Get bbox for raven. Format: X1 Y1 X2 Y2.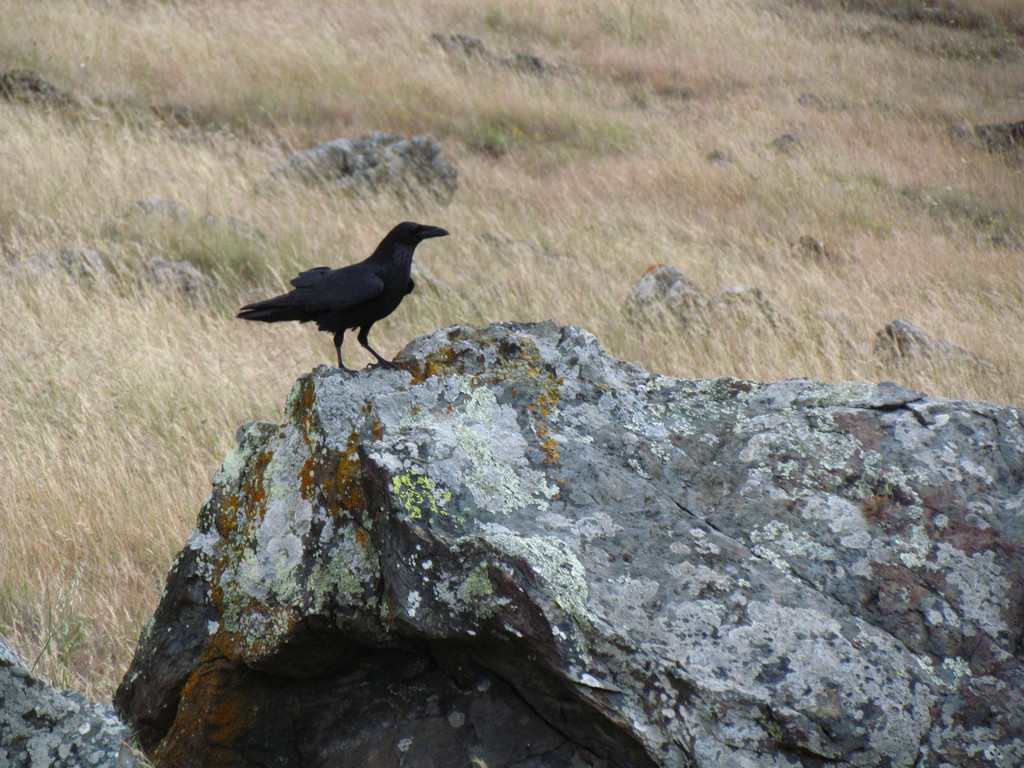
232 219 445 369.
